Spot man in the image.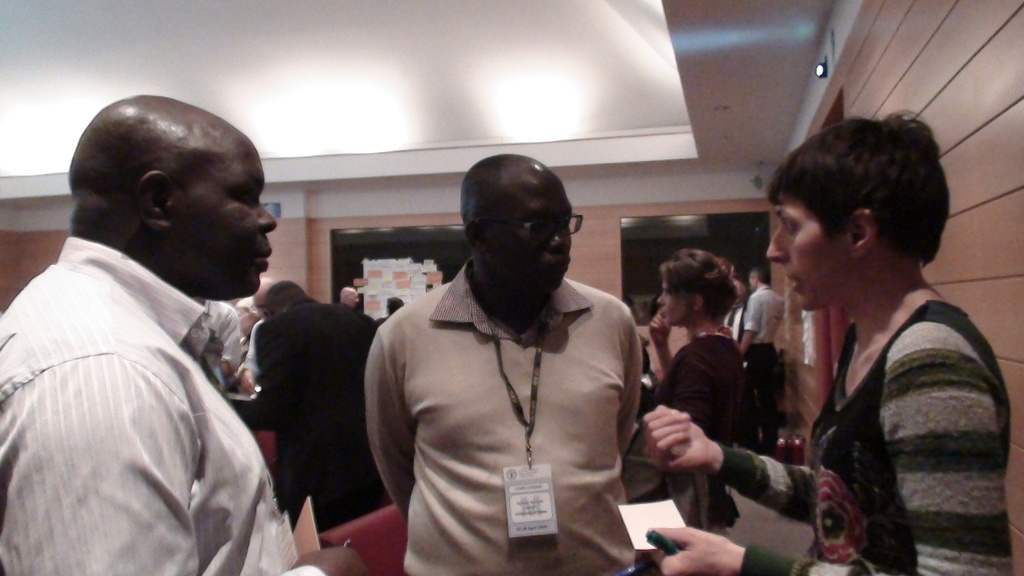
man found at region(340, 281, 376, 326).
